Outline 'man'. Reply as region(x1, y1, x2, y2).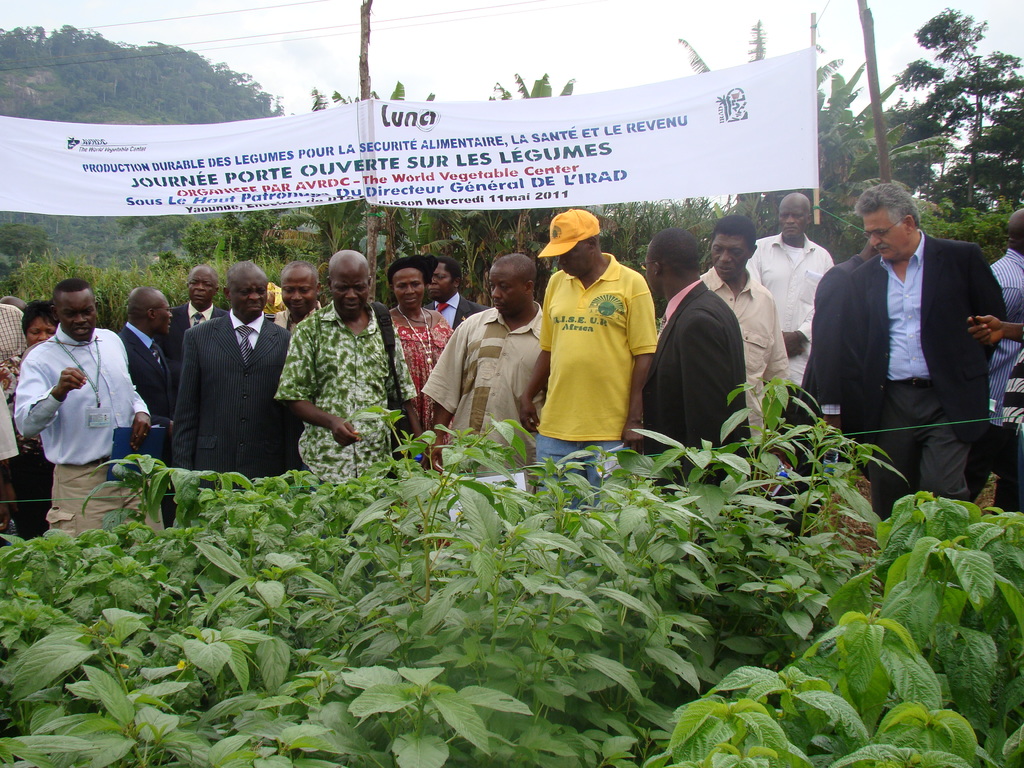
region(810, 177, 1016, 494).
